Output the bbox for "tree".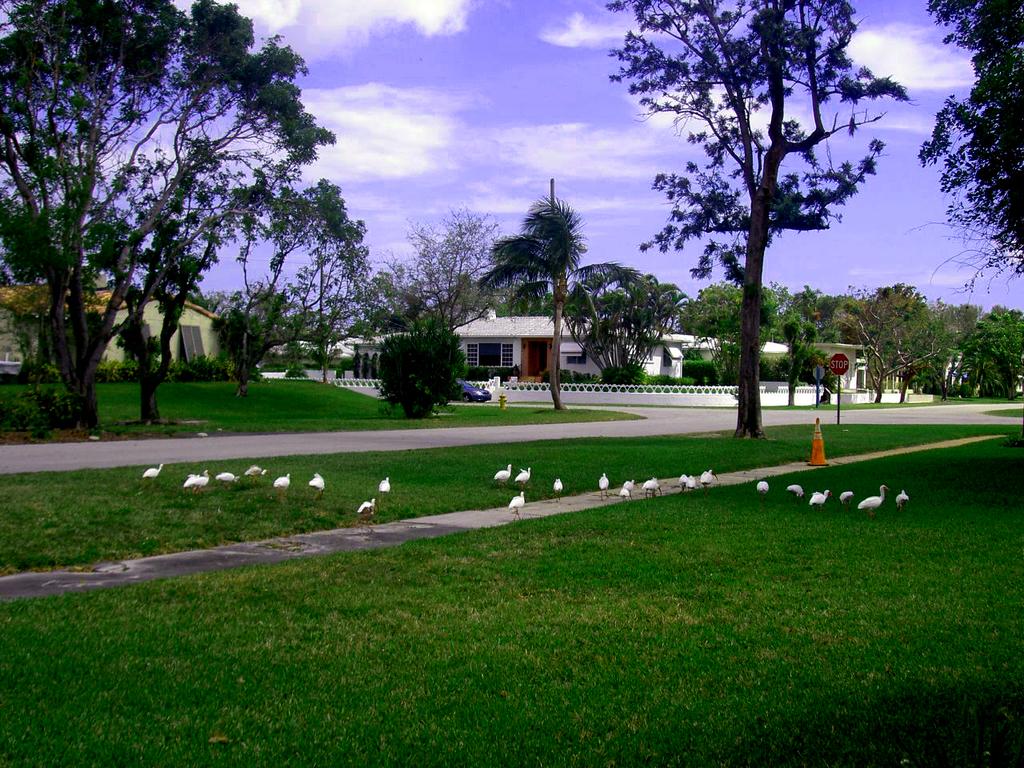
detection(475, 179, 593, 409).
